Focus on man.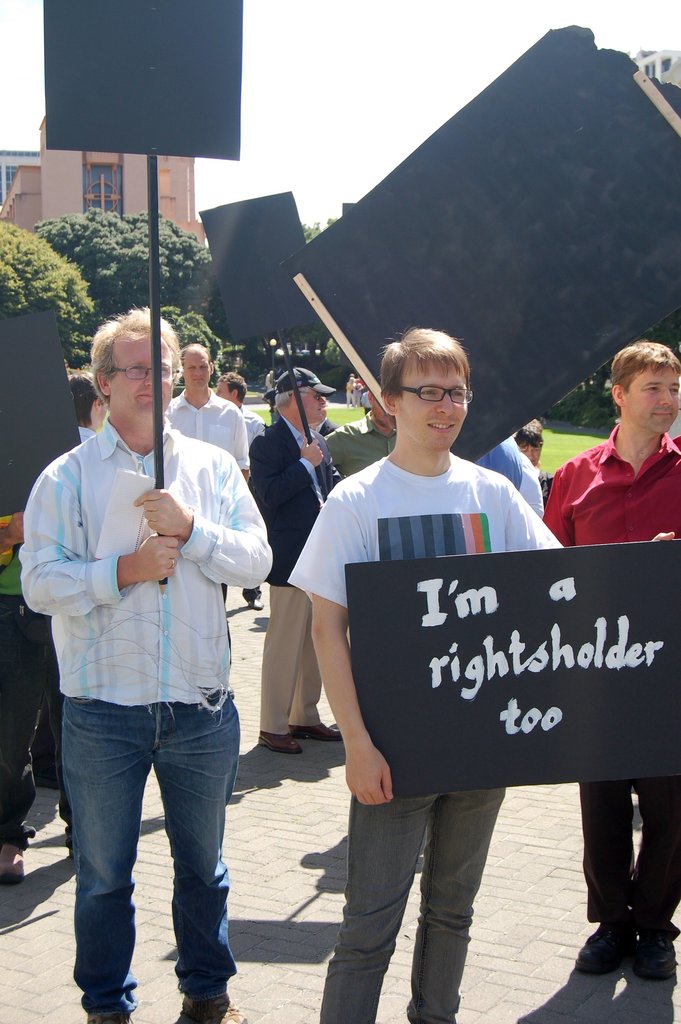
Focused at (243,369,341,755).
